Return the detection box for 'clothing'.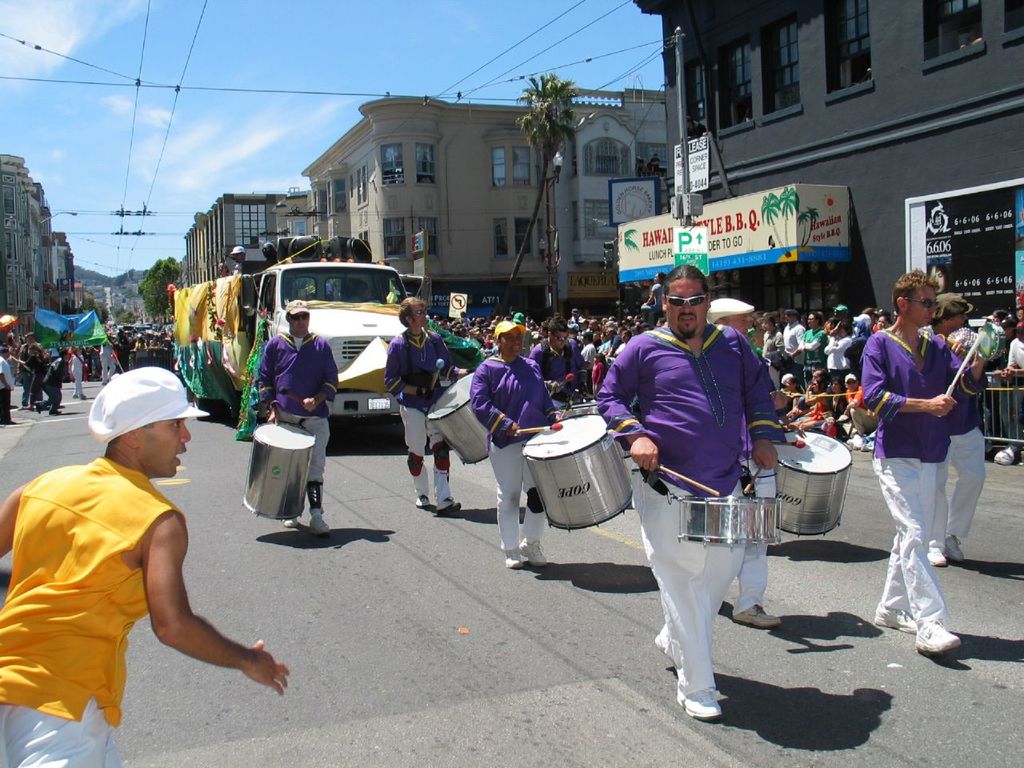
detection(531, 334, 589, 421).
